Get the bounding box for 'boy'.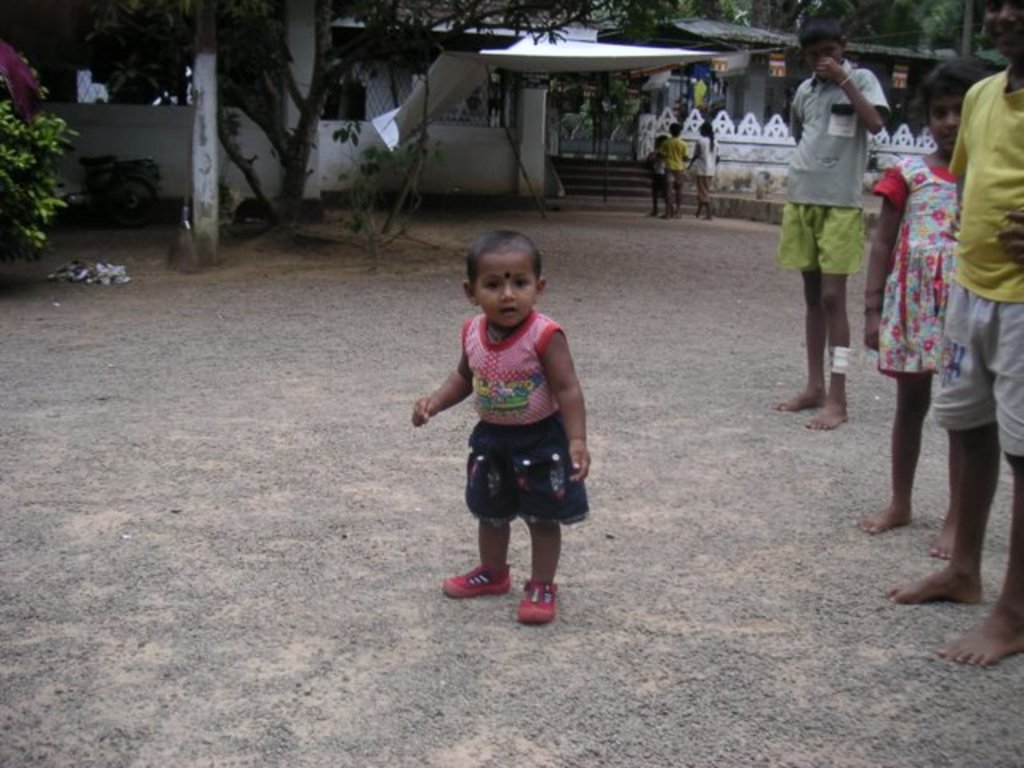
region(875, 0, 1022, 678).
